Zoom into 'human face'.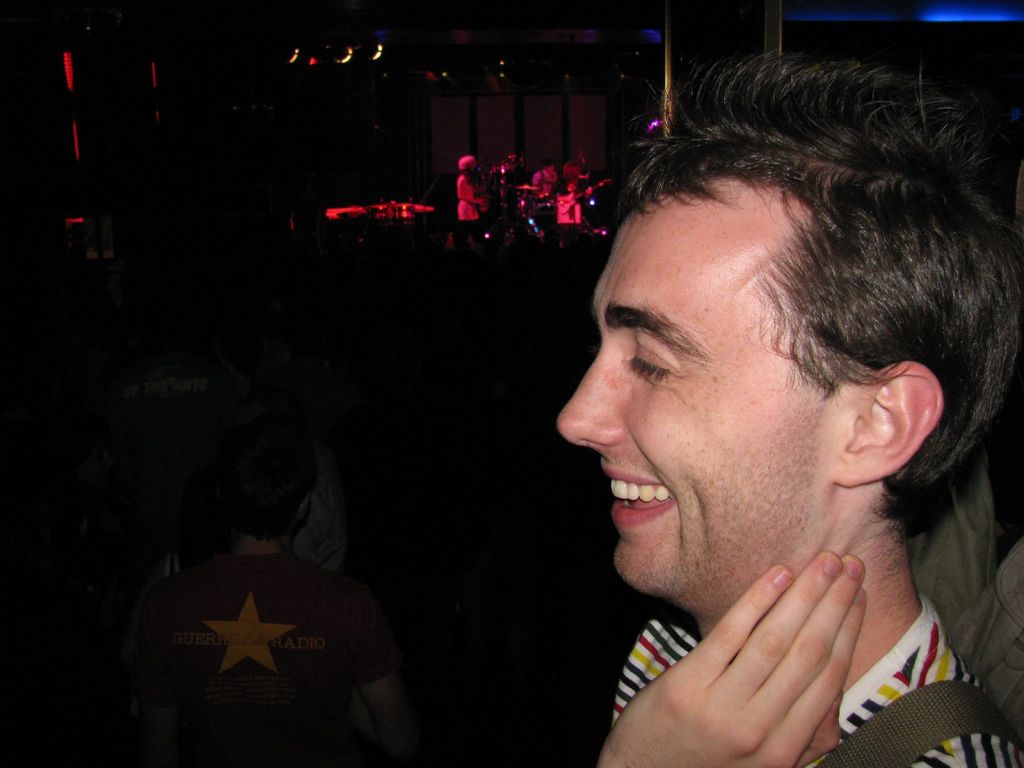
Zoom target: [556,207,852,605].
